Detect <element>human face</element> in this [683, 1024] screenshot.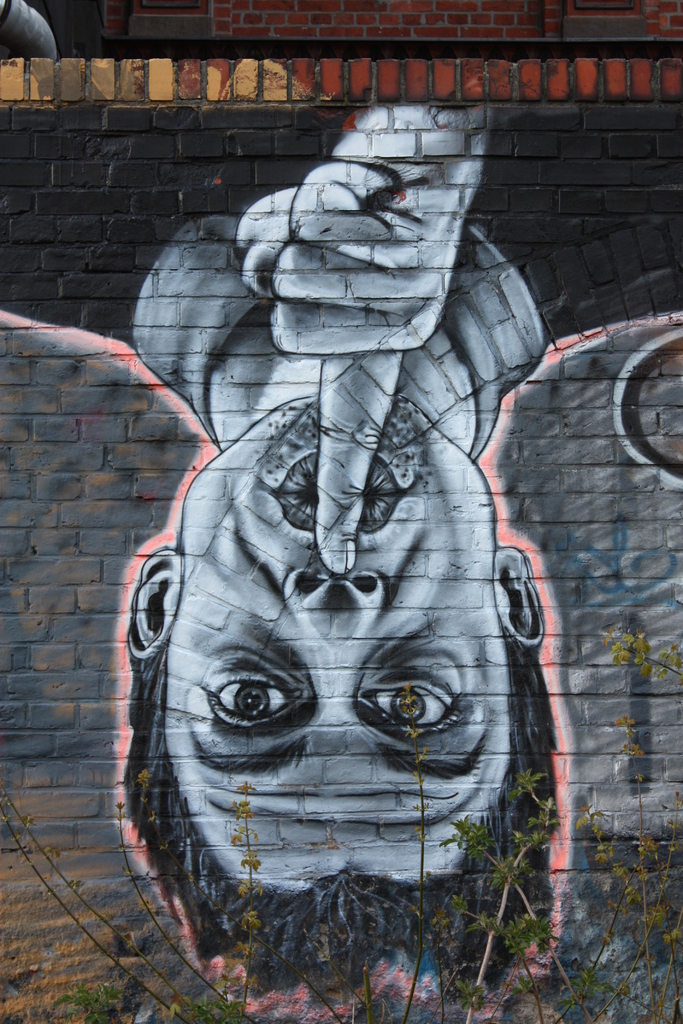
Detection: [left=162, top=390, right=507, bottom=896].
